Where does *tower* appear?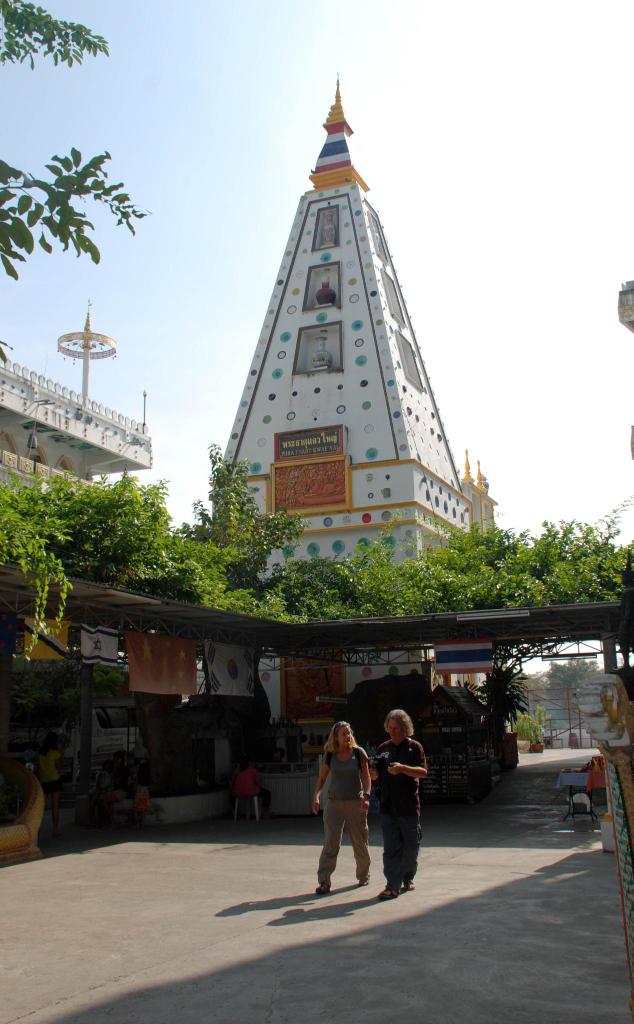
Appears at box=[223, 70, 502, 563].
